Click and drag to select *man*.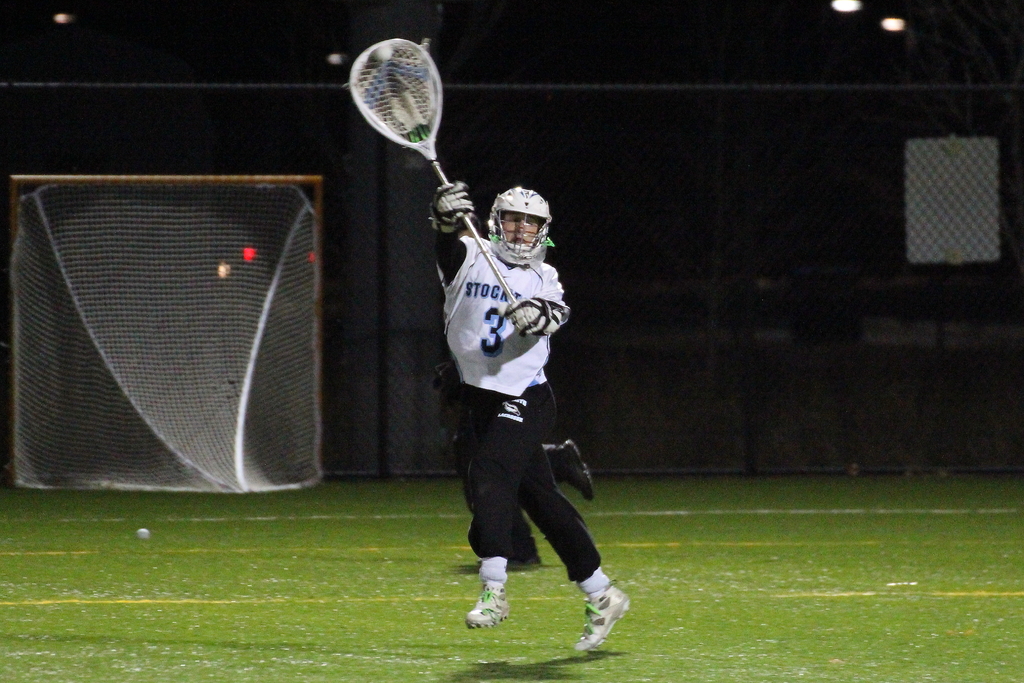
Selection: detection(429, 182, 649, 646).
